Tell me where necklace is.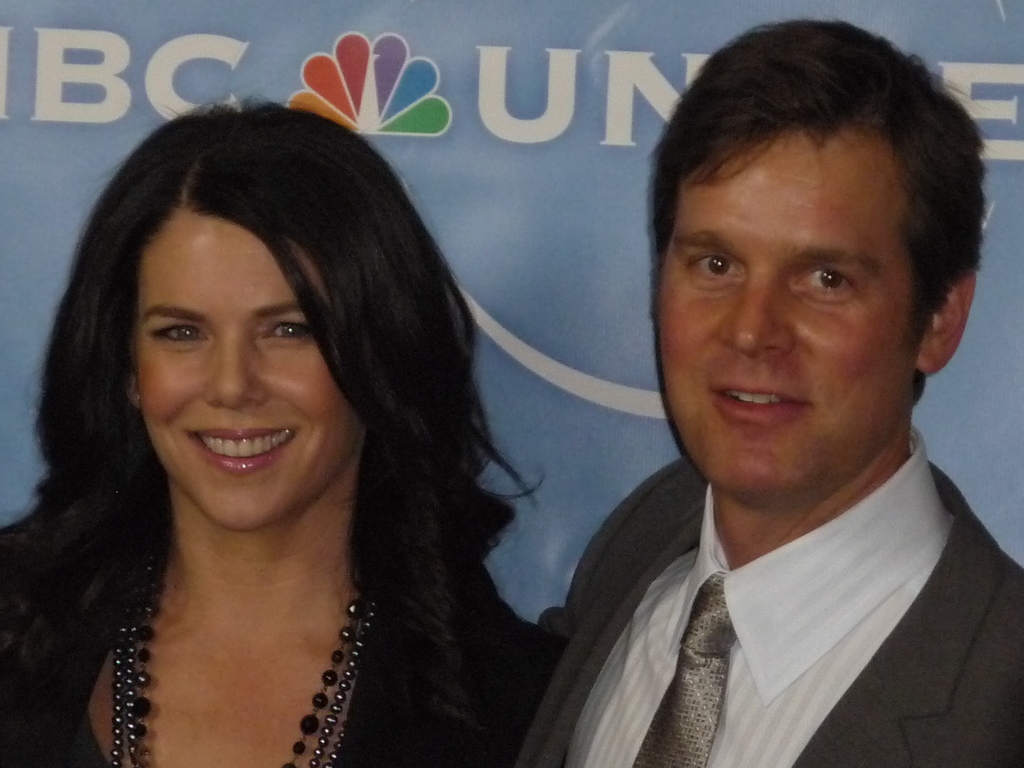
necklace is at 129, 582, 361, 767.
